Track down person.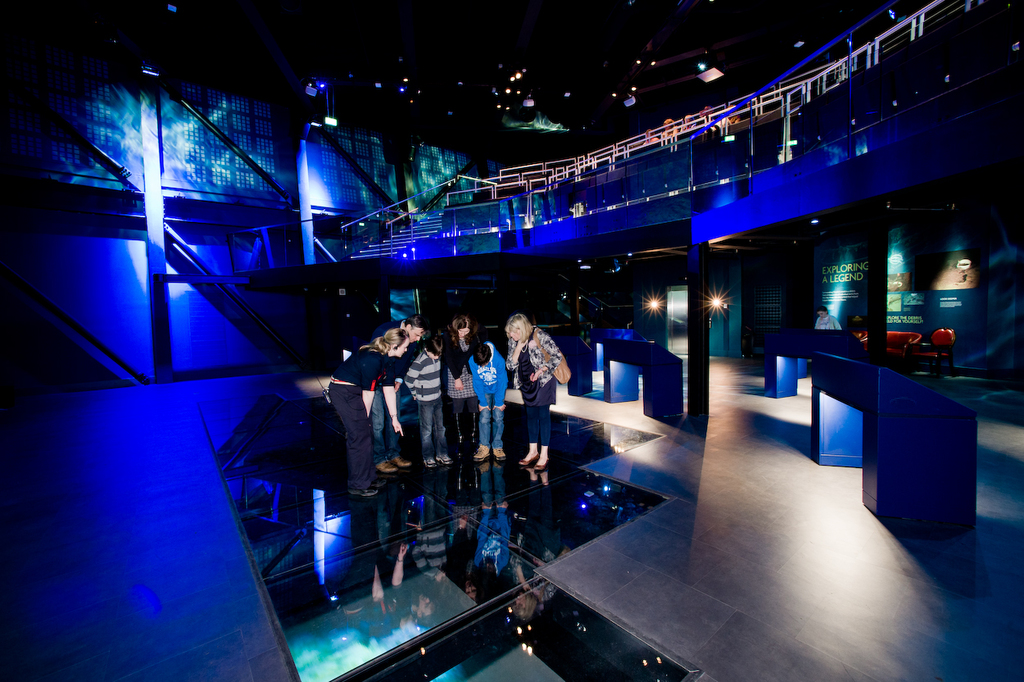
Tracked to bbox=[726, 100, 749, 124].
